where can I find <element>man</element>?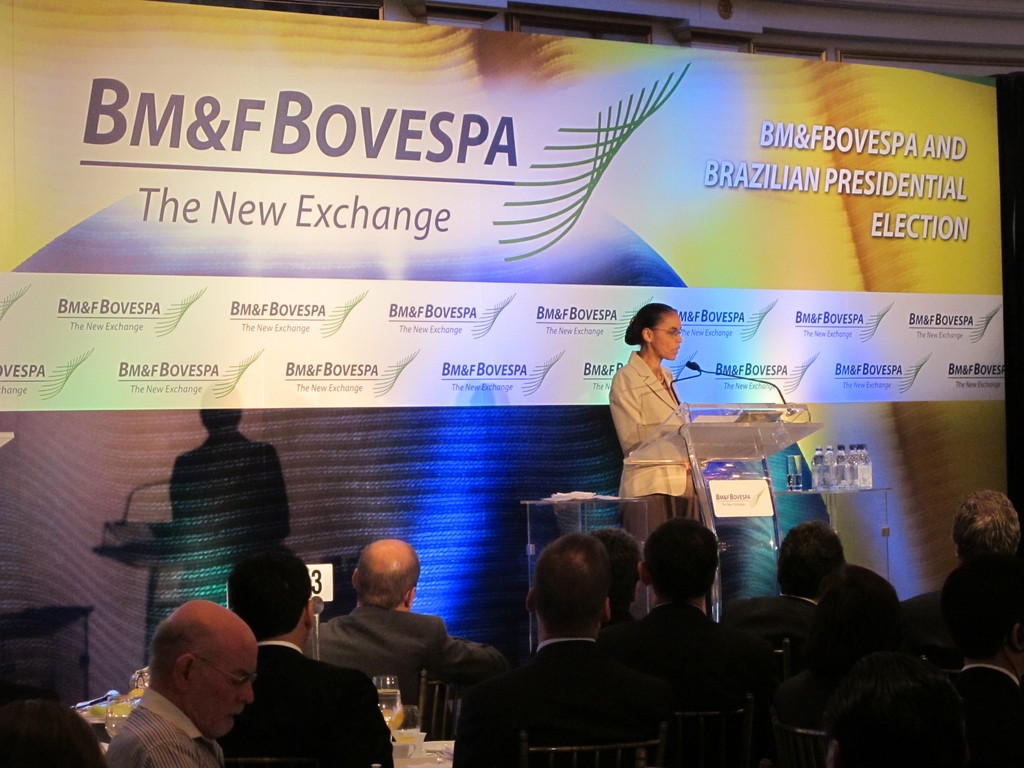
You can find it at pyautogui.locateOnScreen(468, 538, 685, 762).
